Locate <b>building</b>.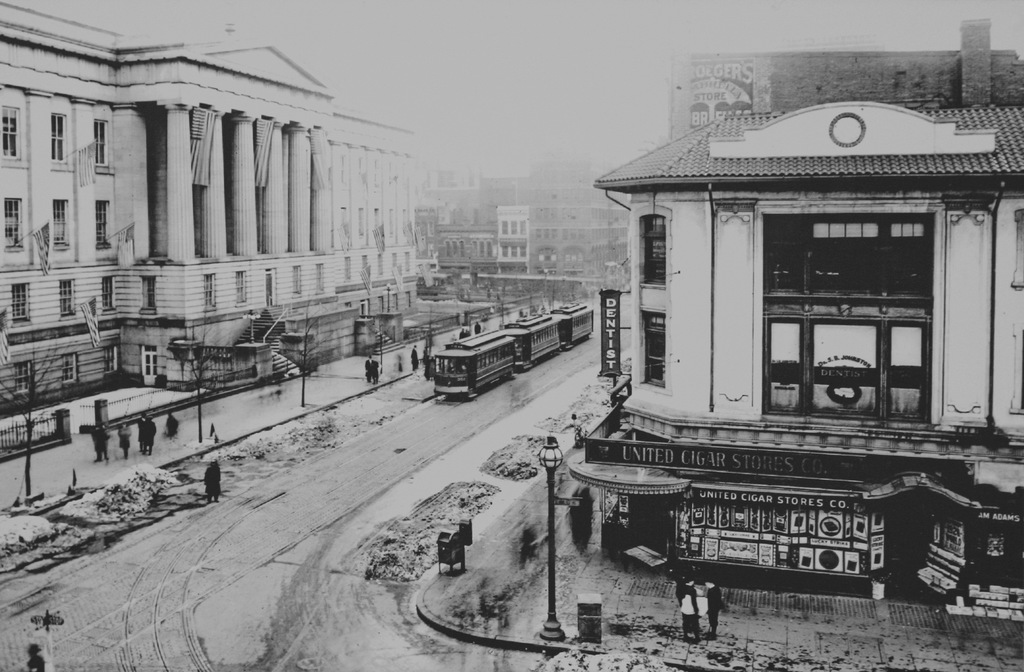
Bounding box: detection(0, 4, 415, 412).
